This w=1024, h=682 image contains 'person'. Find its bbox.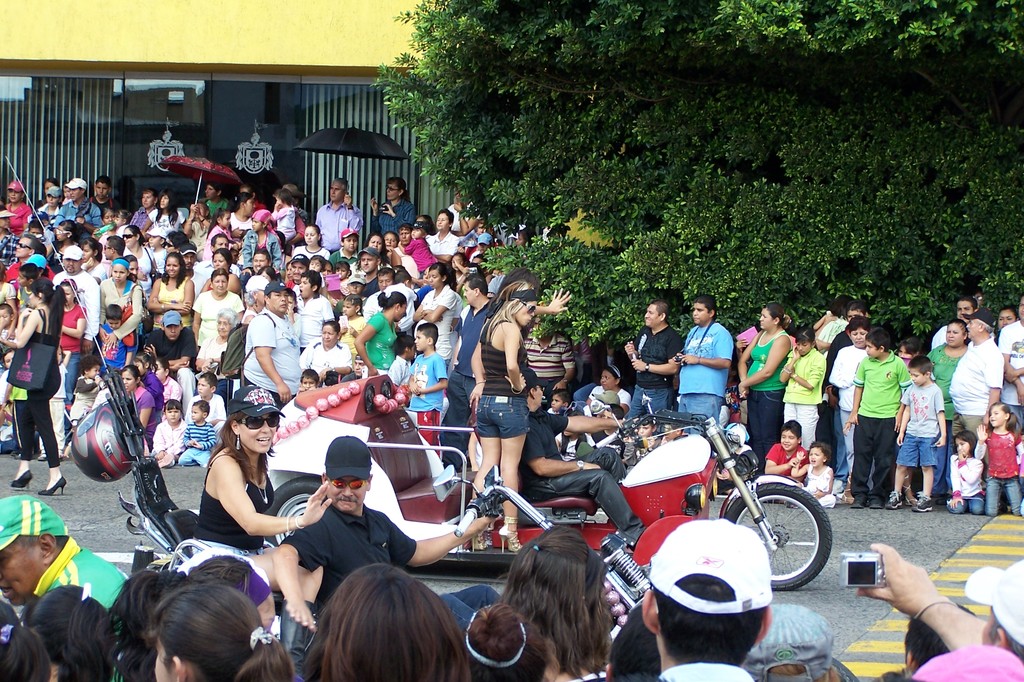
777, 321, 829, 447.
